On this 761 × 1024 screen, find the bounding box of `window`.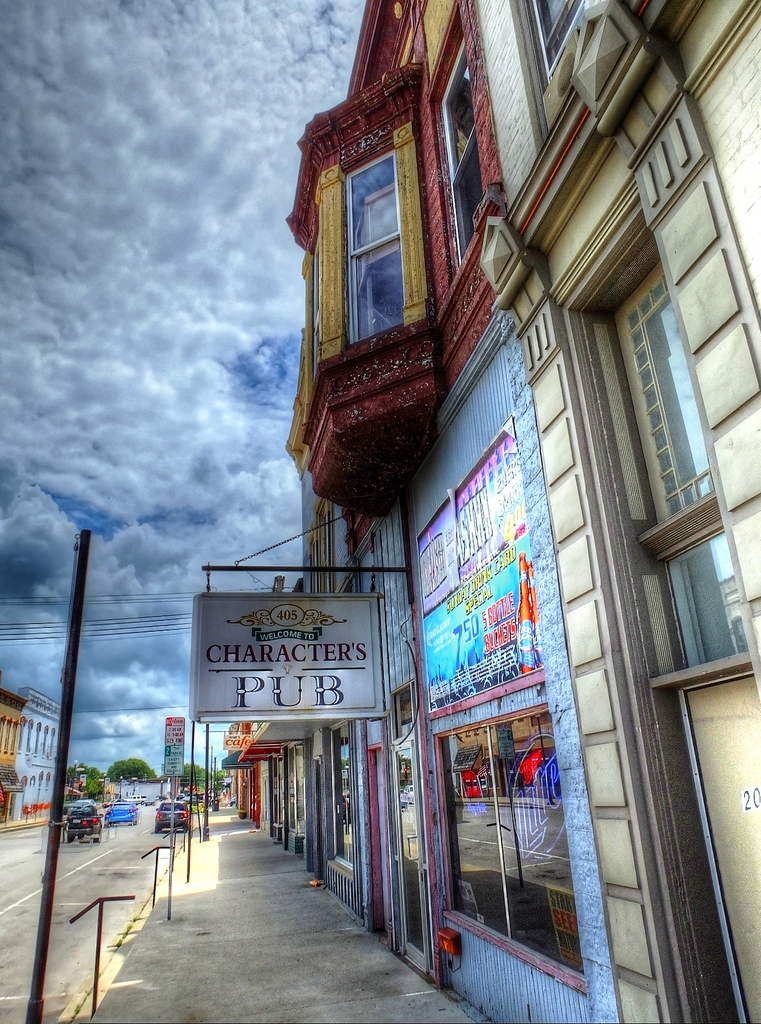
Bounding box: l=514, t=0, r=583, b=91.
